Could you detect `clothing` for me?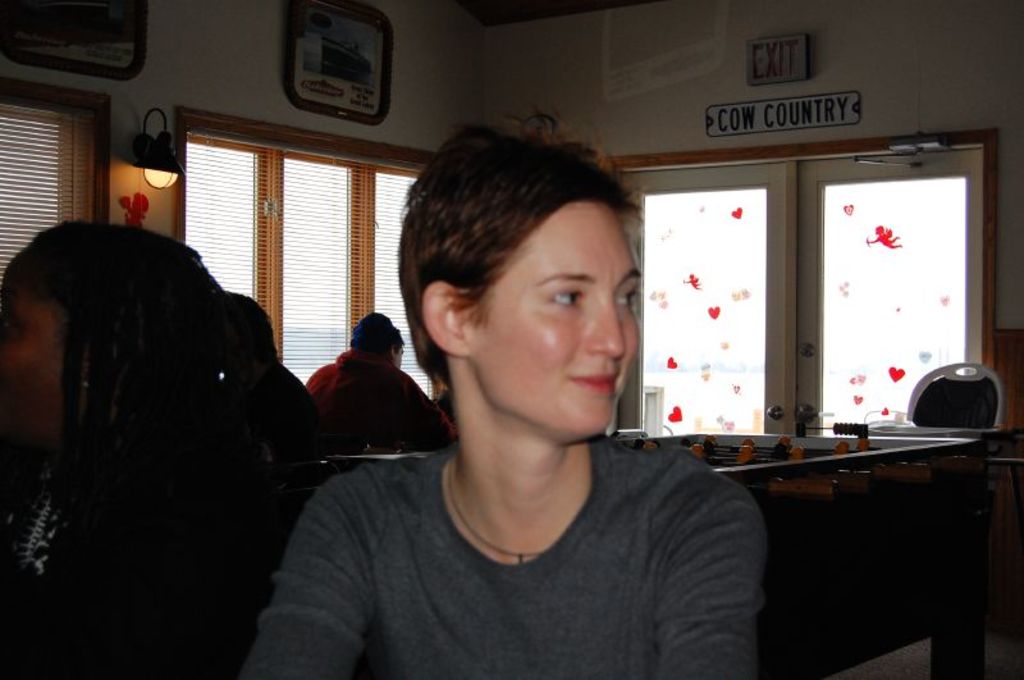
Detection result: l=303, t=344, r=466, b=453.
